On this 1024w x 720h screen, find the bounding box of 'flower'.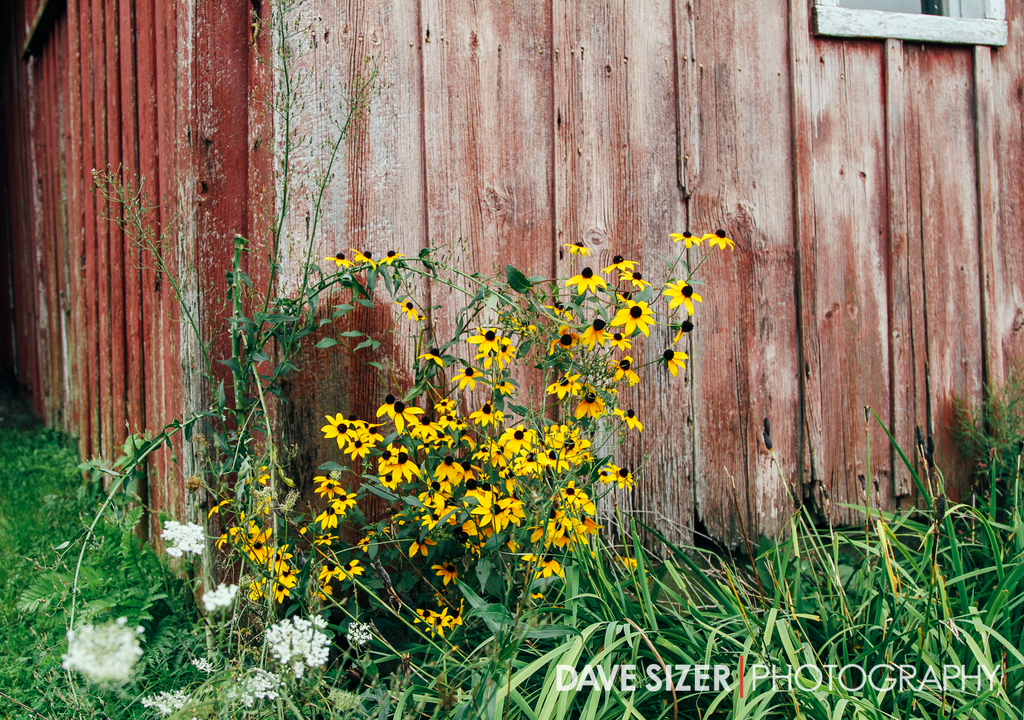
Bounding box: BBox(356, 421, 383, 431).
